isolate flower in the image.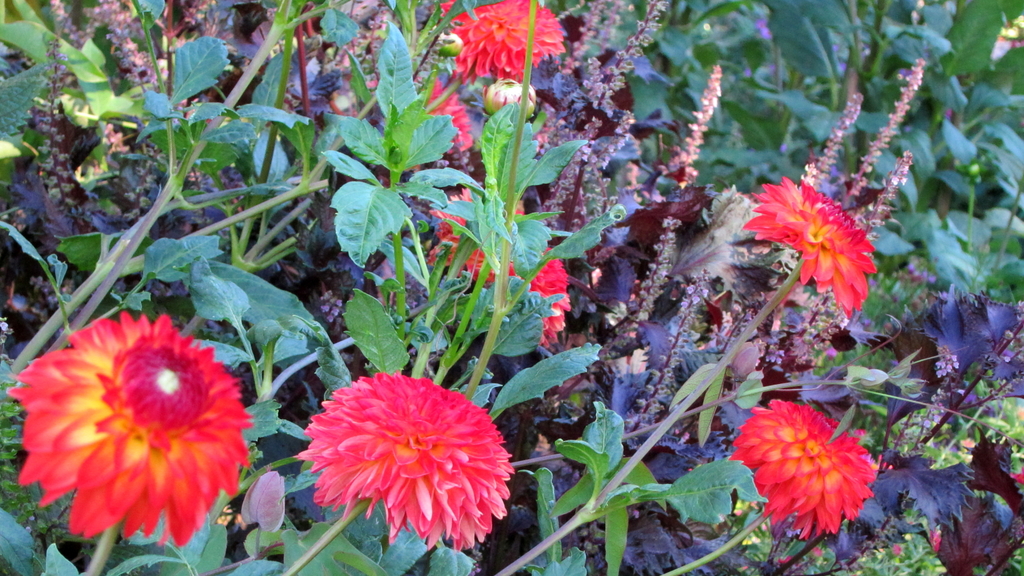
Isolated region: select_region(1, 307, 259, 553).
